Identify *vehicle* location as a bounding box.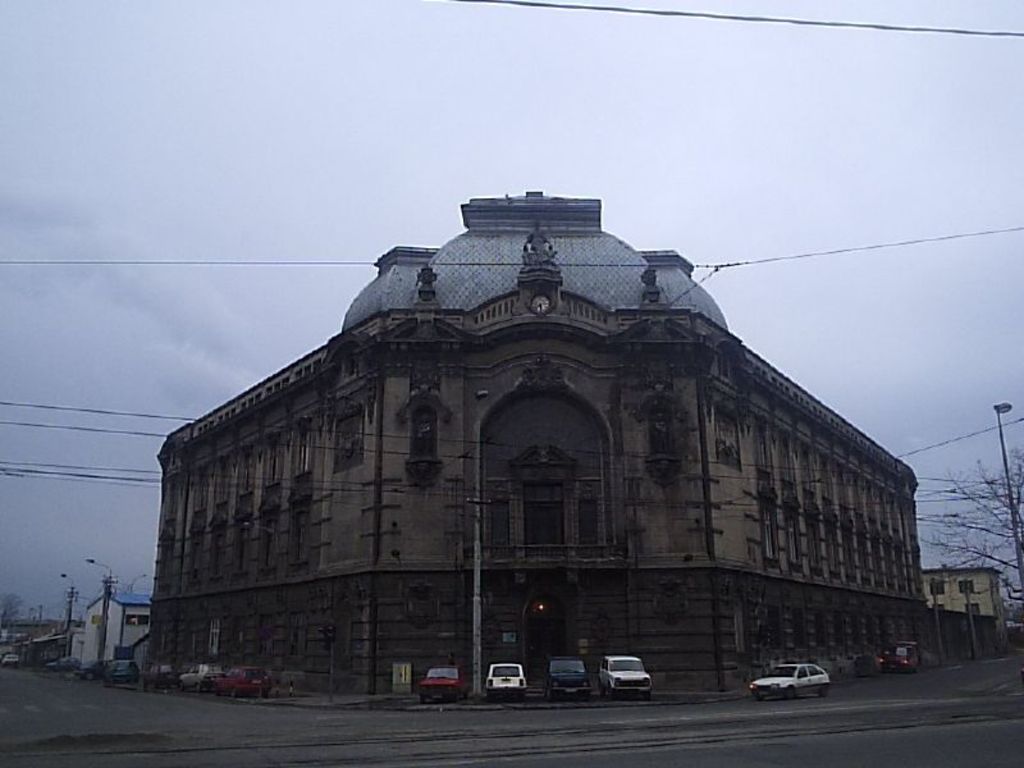
(left=218, top=657, right=283, bottom=699).
